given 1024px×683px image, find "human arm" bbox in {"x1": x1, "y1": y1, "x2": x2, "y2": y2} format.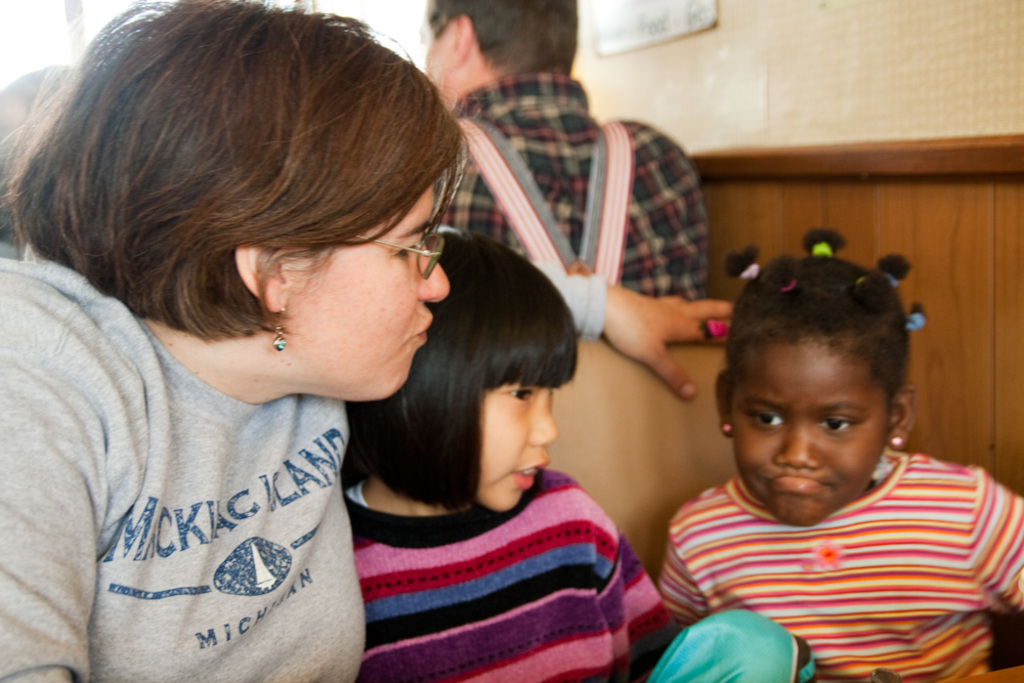
{"x1": 0, "y1": 279, "x2": 104, "y2": 682}.
